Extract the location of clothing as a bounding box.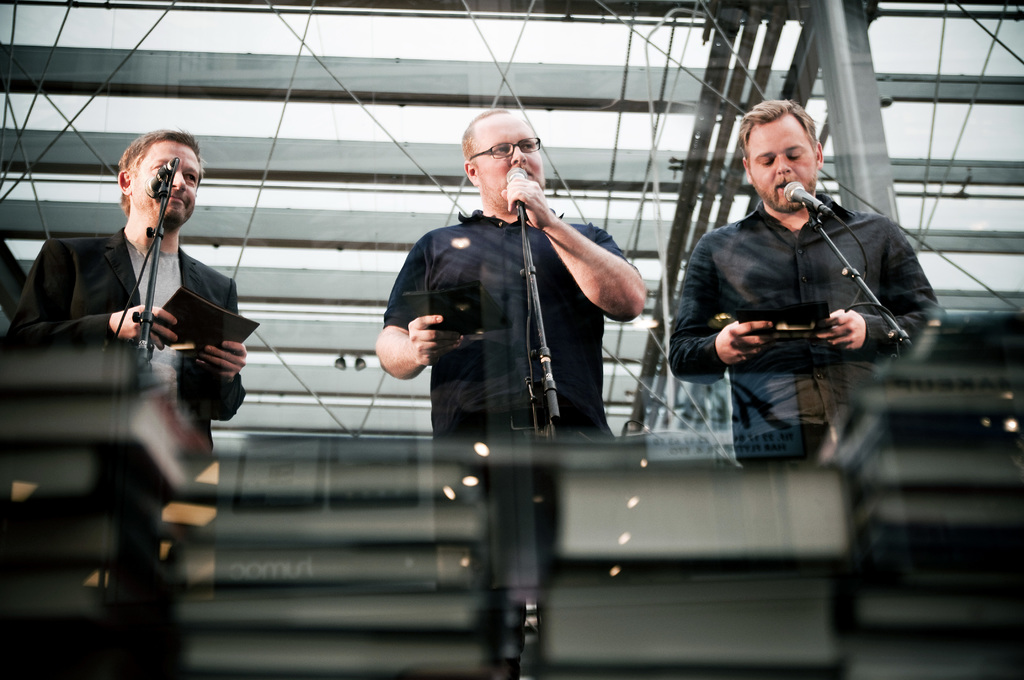
(left=387, top=213, right=635, bottom=485).
